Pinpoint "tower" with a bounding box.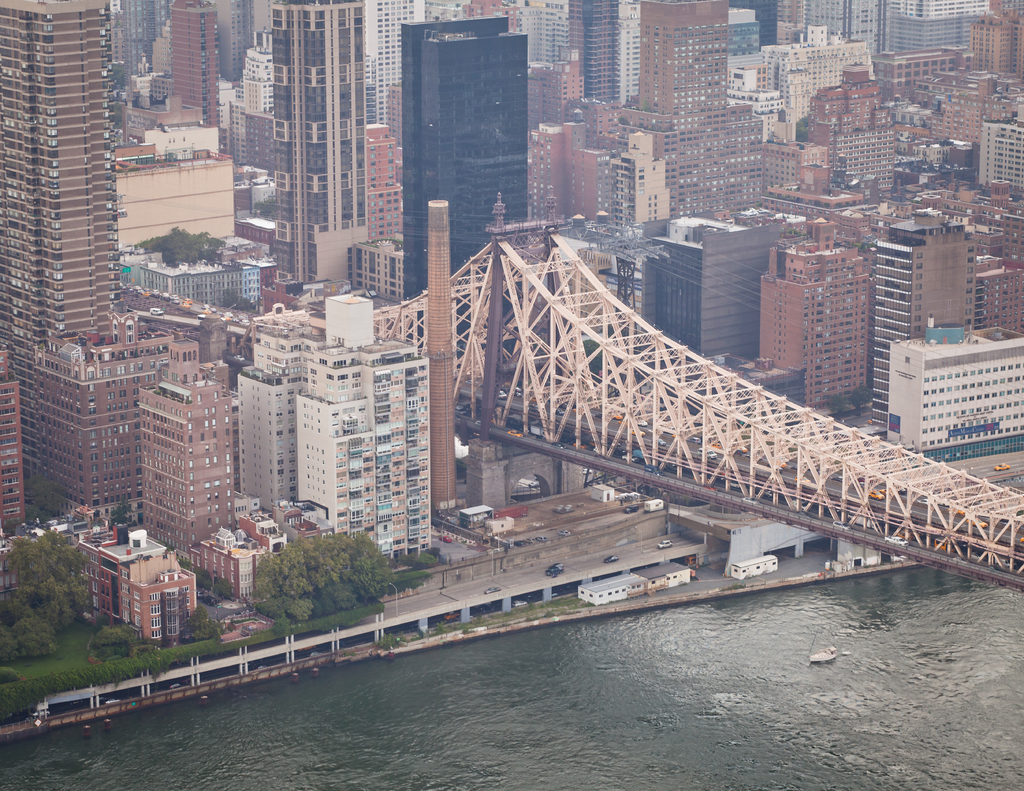
bbox(760, 21, 874, 137).
